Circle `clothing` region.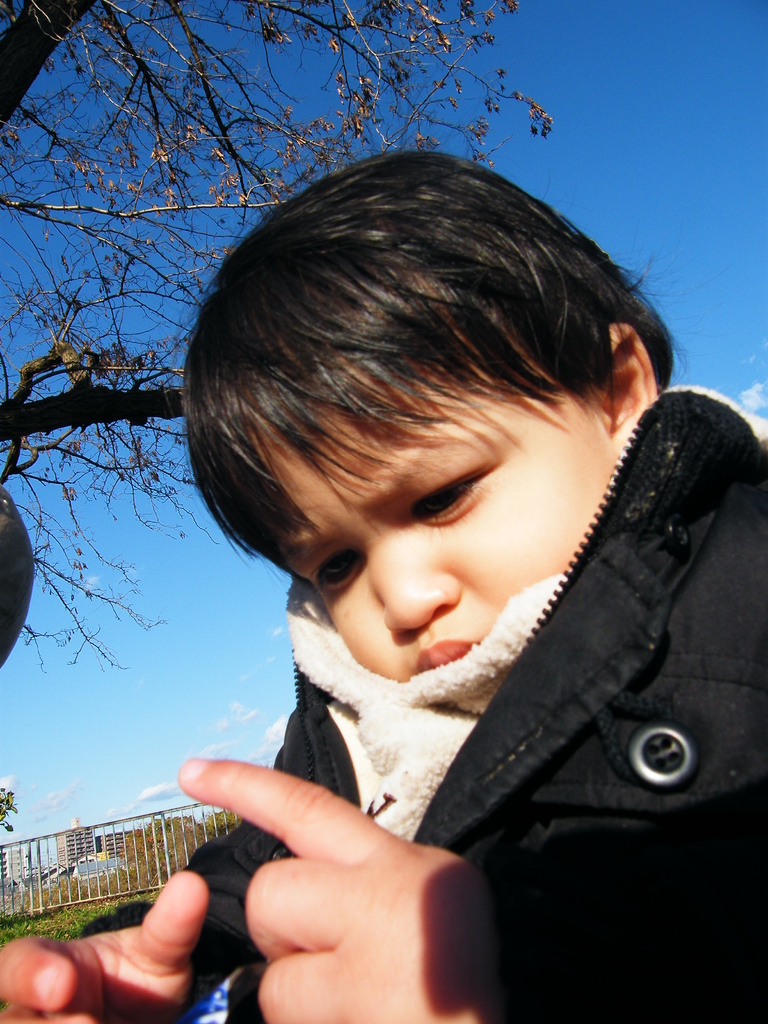
Region: (129, 278, 751, 1010).
